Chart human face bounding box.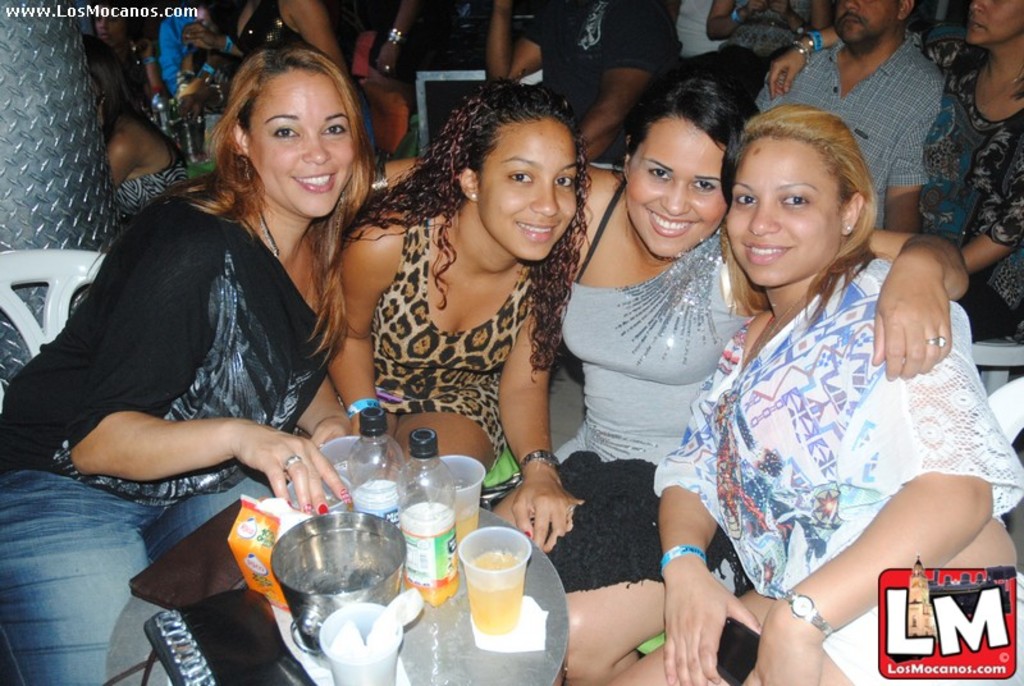
Charted: box=[247, 72, 351, 220].
